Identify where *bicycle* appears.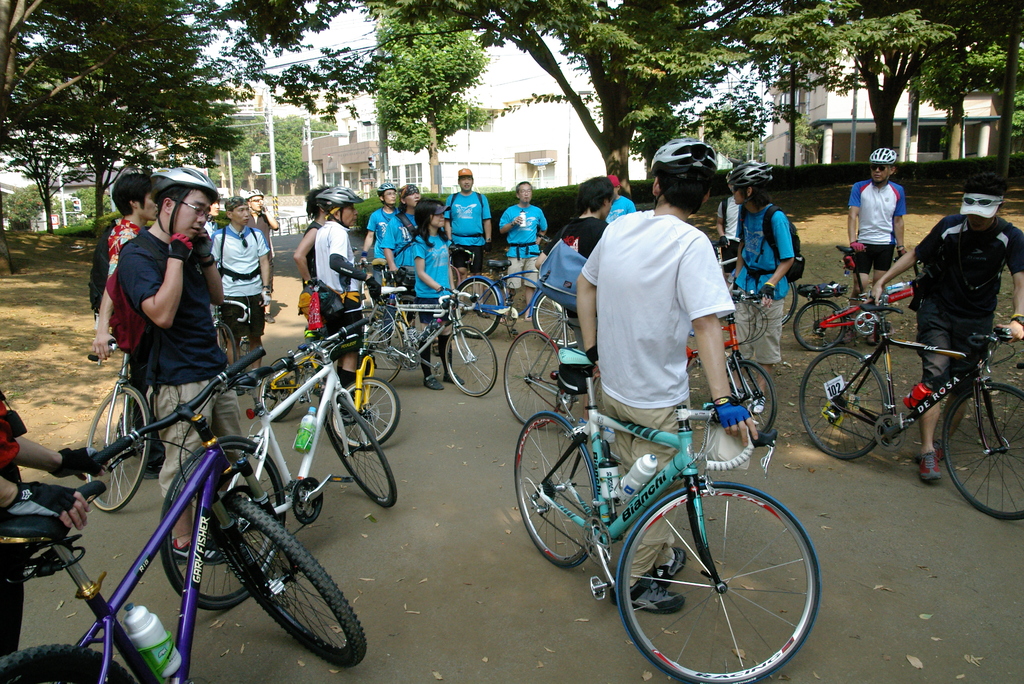
Appears at (x1=362, y1=284, x2=500, y2=396).
